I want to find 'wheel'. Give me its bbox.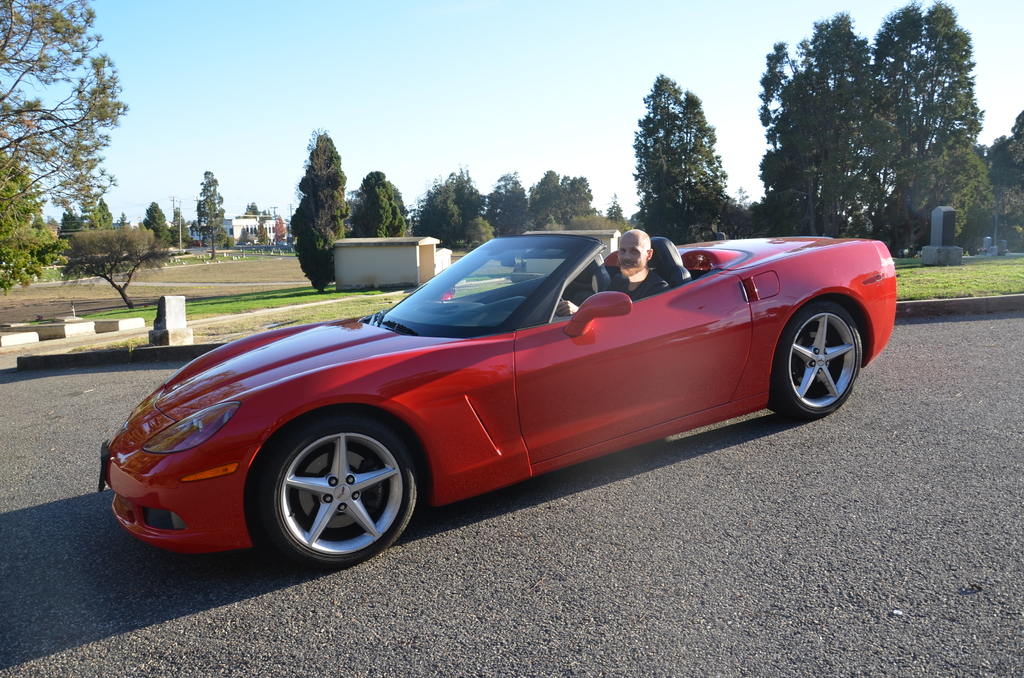
select_region(767, 298, 865, 419).
